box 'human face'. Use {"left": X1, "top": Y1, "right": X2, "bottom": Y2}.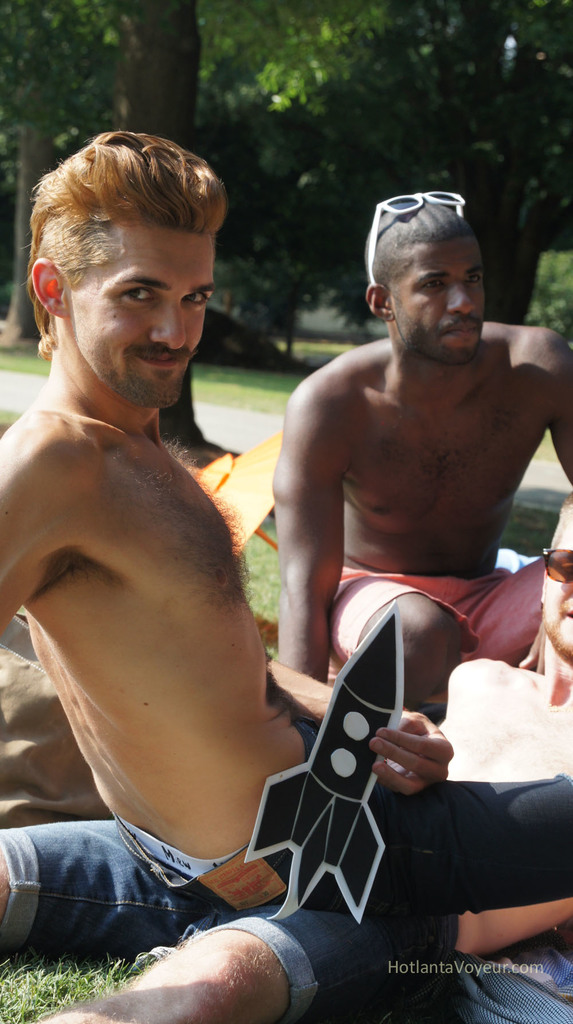
{"left": 62, "top": 214, "right": 202, "bottom": 413}.
